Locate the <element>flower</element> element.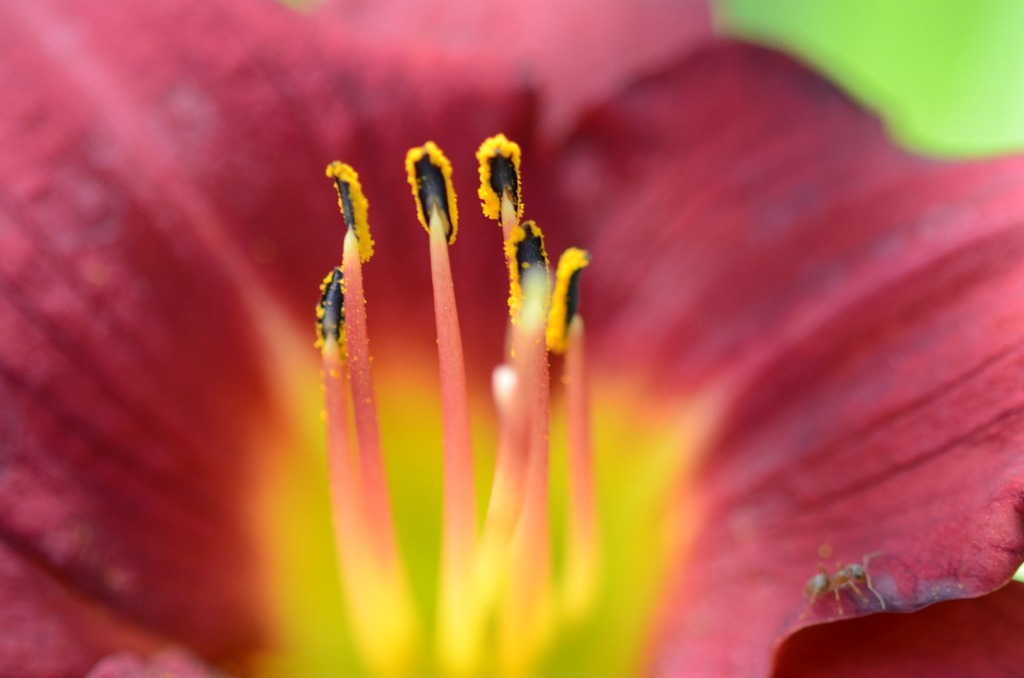
Element bbox: detection(0, 0, 956, 677).
